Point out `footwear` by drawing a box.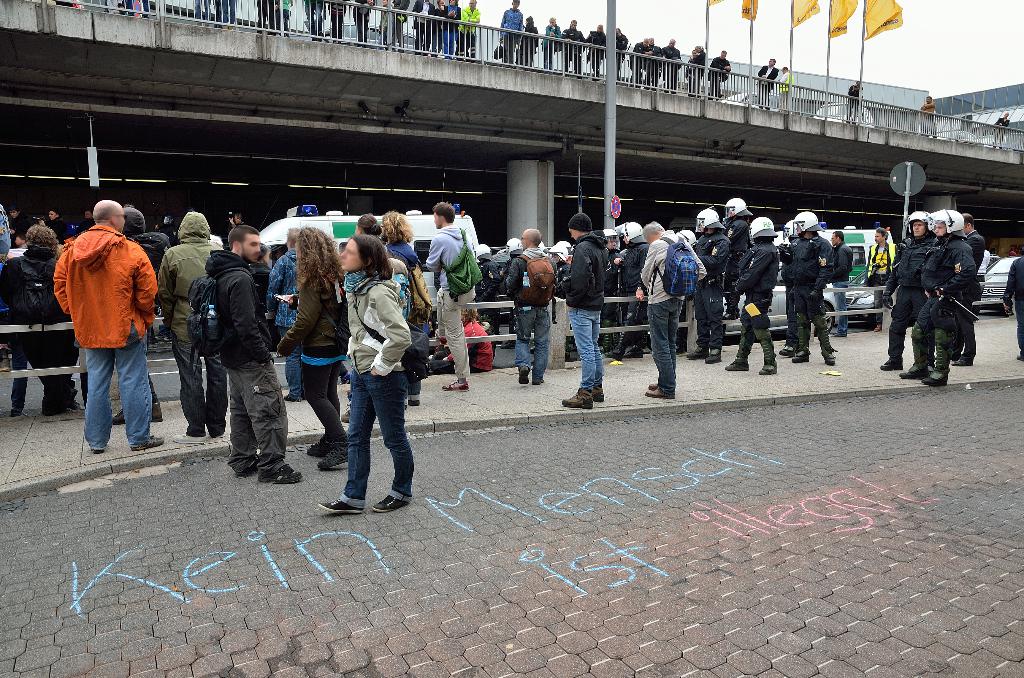
792, 351, 811, 362.
